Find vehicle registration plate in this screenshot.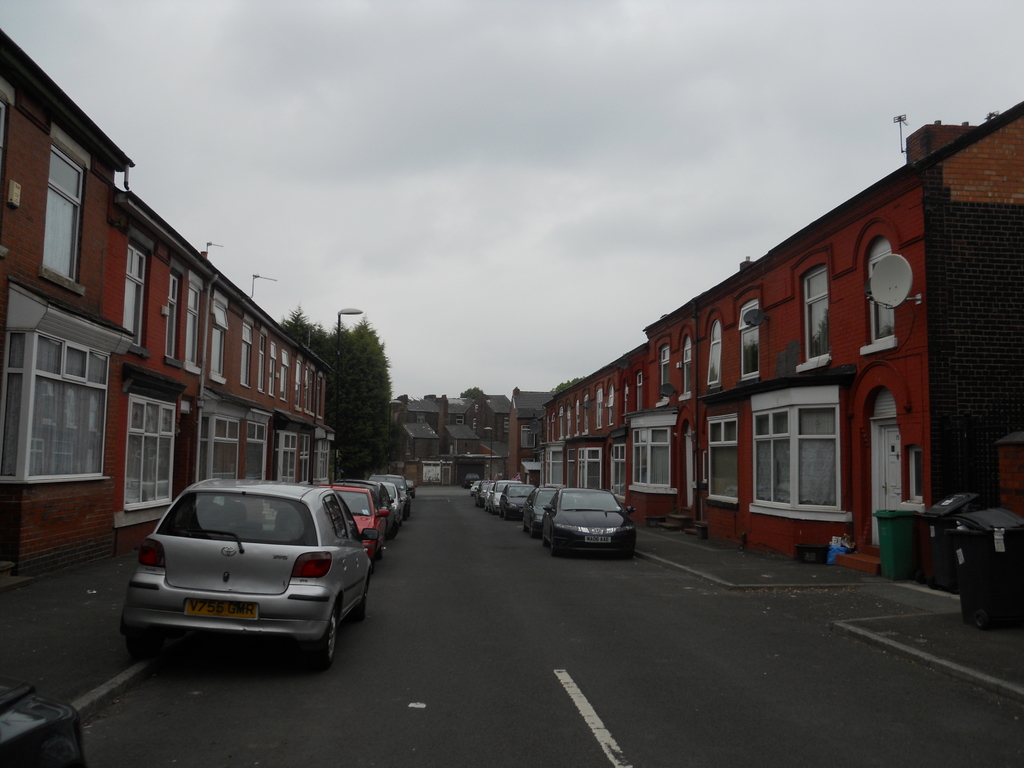
The bounding box for vehicle registration plate is box(584, 535, 608, 542).
